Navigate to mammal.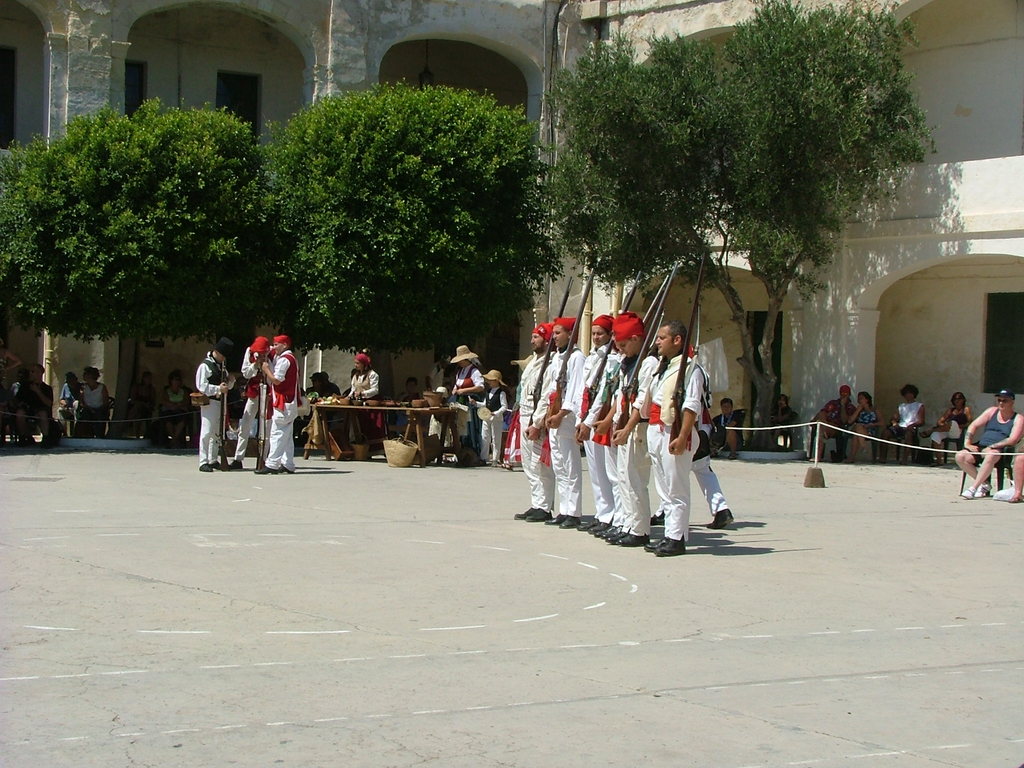
Navigation target: [x1=193, y1=337, x2=242, y2=472].
